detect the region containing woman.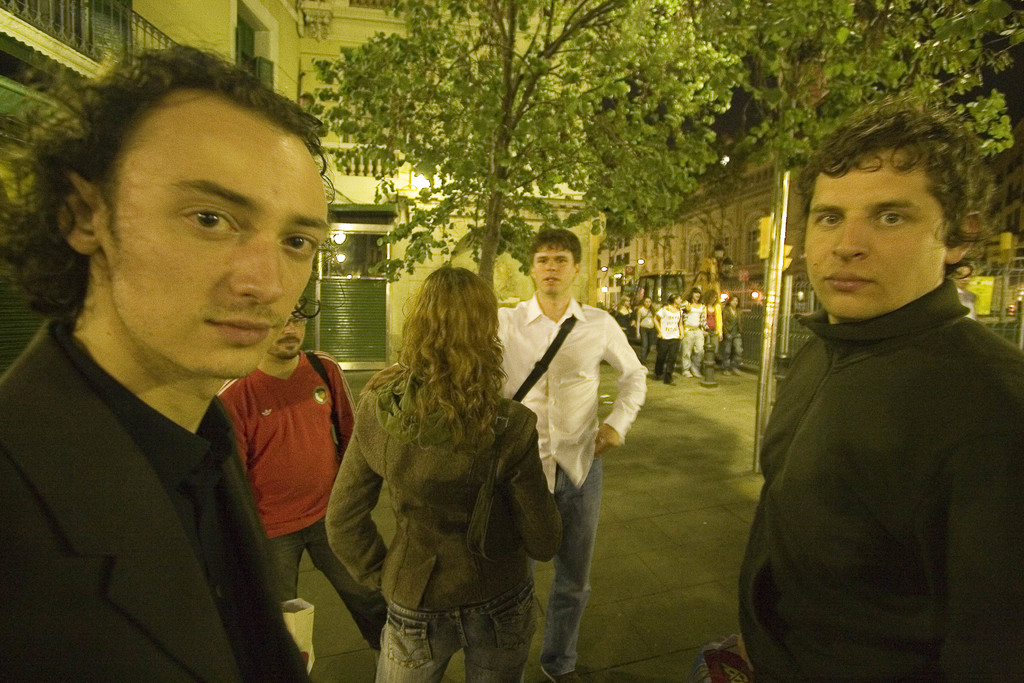
bbox(650, 291, 685, 388).
